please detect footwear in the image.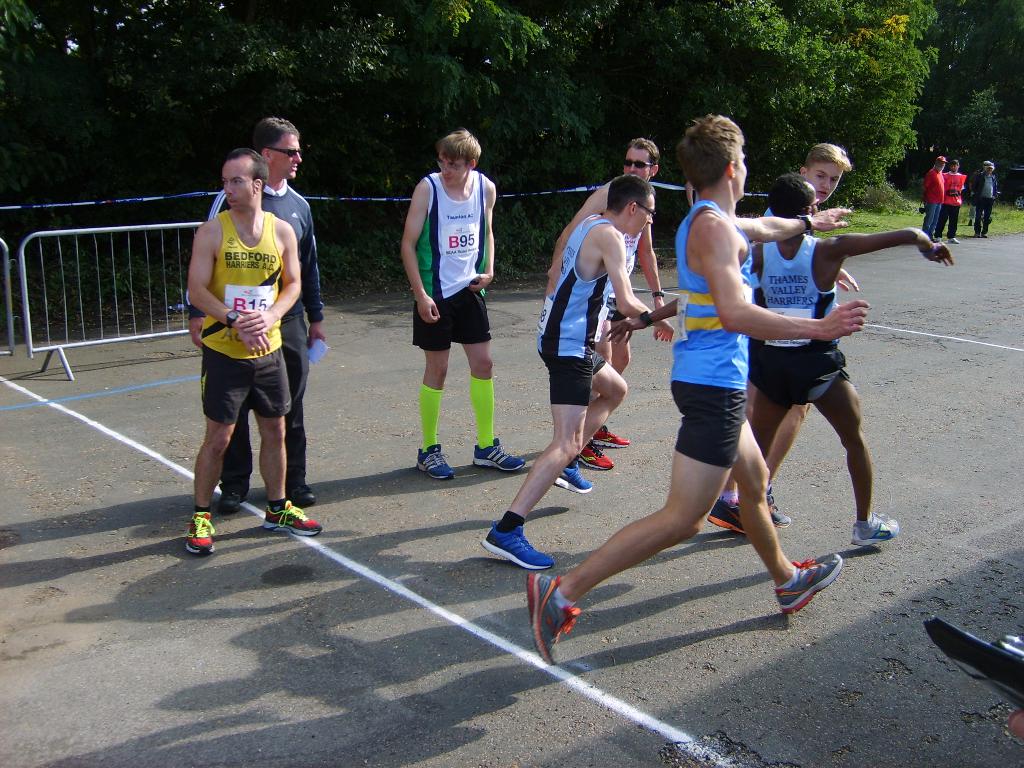
<bbox>770, 487, 794, 529</bbox>.
